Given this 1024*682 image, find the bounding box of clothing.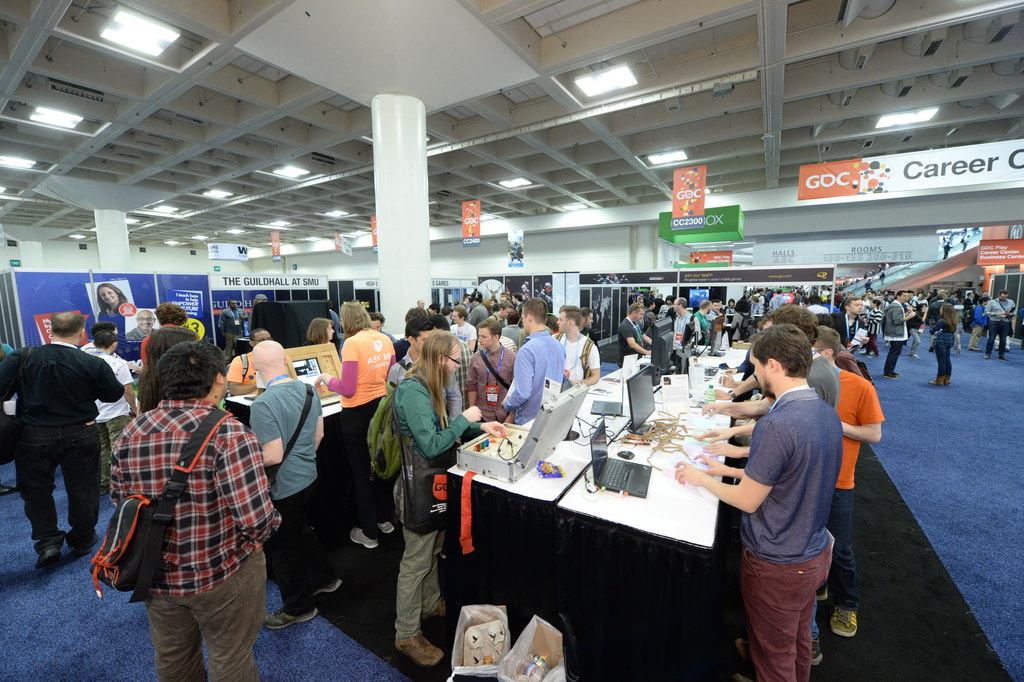
region(826, 370, 886, 605).
